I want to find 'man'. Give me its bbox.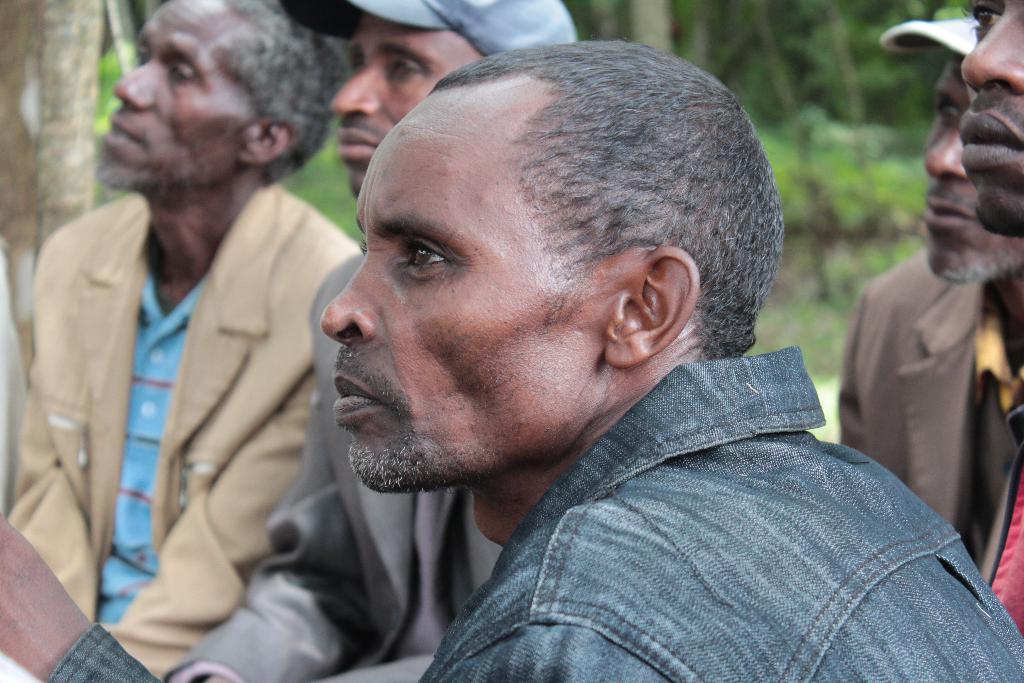
(x1=154, y1=0, x2=588, y2=682).
